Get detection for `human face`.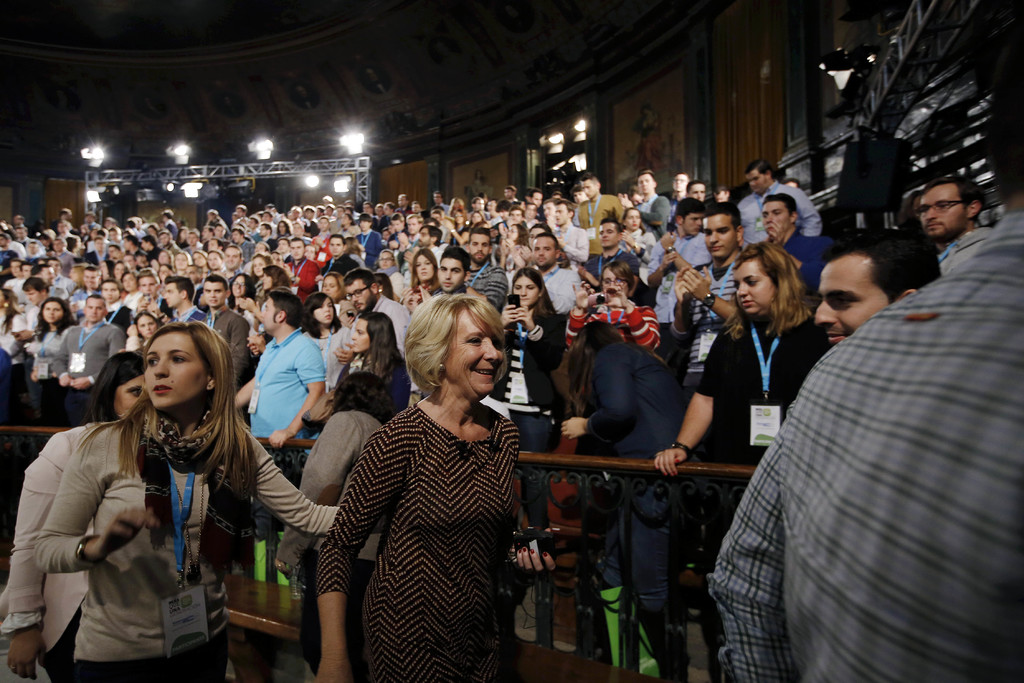
Detection: 113/375/143/419.
